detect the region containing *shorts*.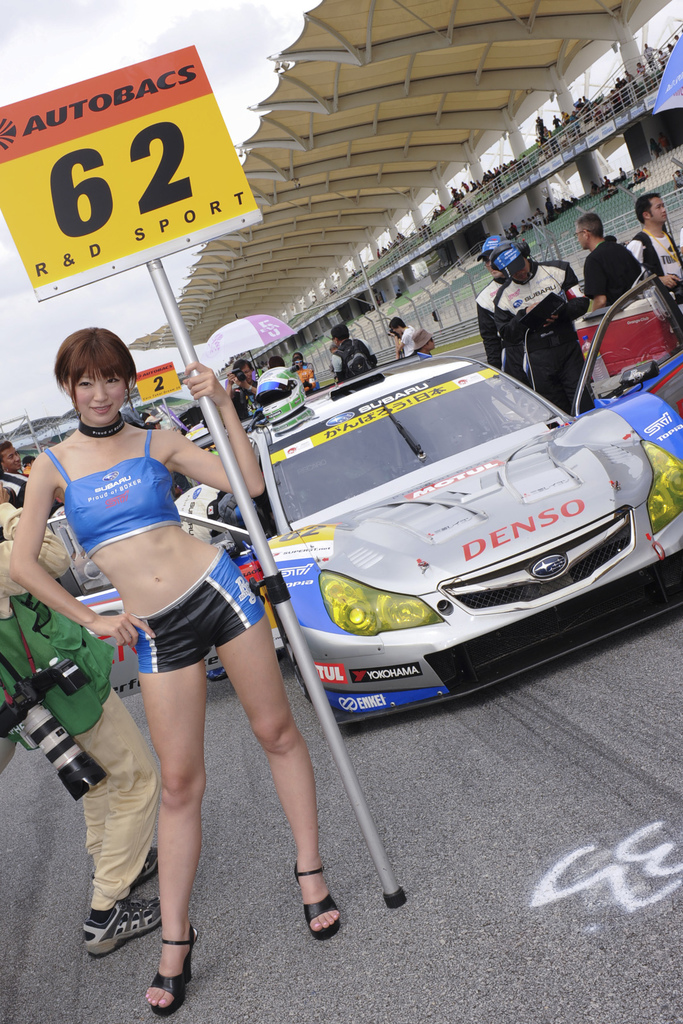
bbox=[119, 541, 264, 673].
